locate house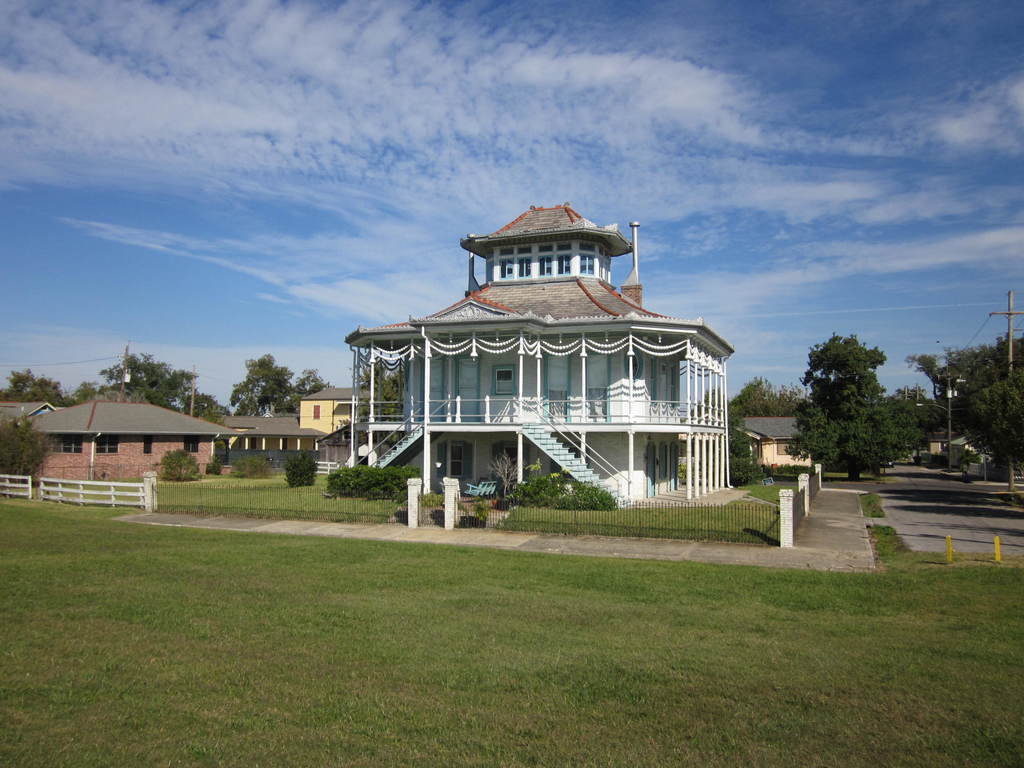
<box>340,225,738,520</box>
